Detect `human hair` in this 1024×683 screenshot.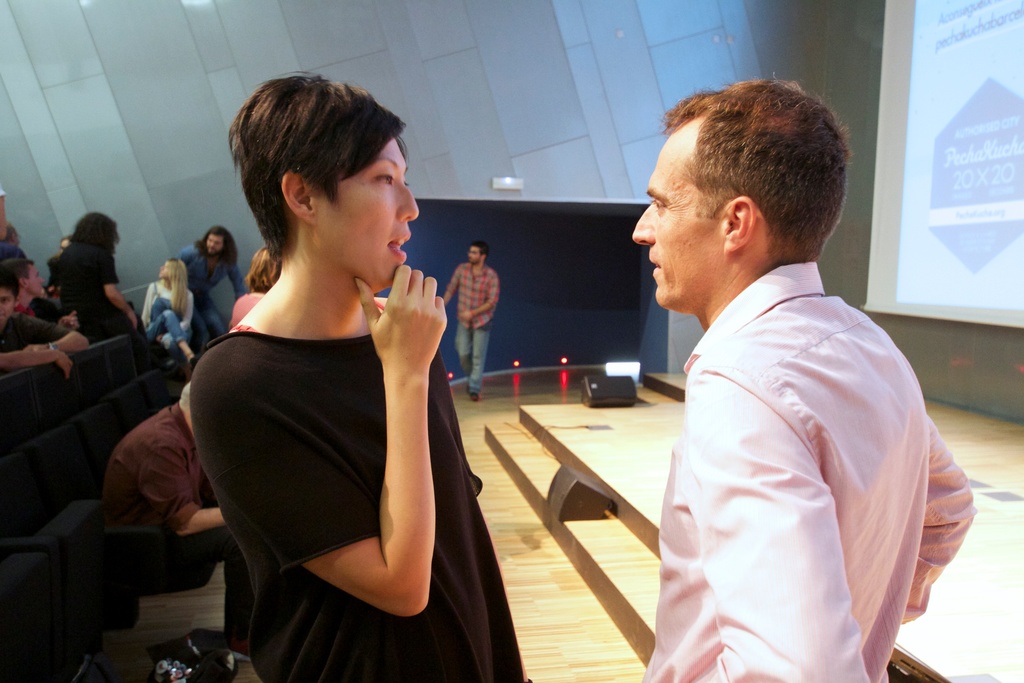
Detection: l=68, t=215, r=123, b=241.
